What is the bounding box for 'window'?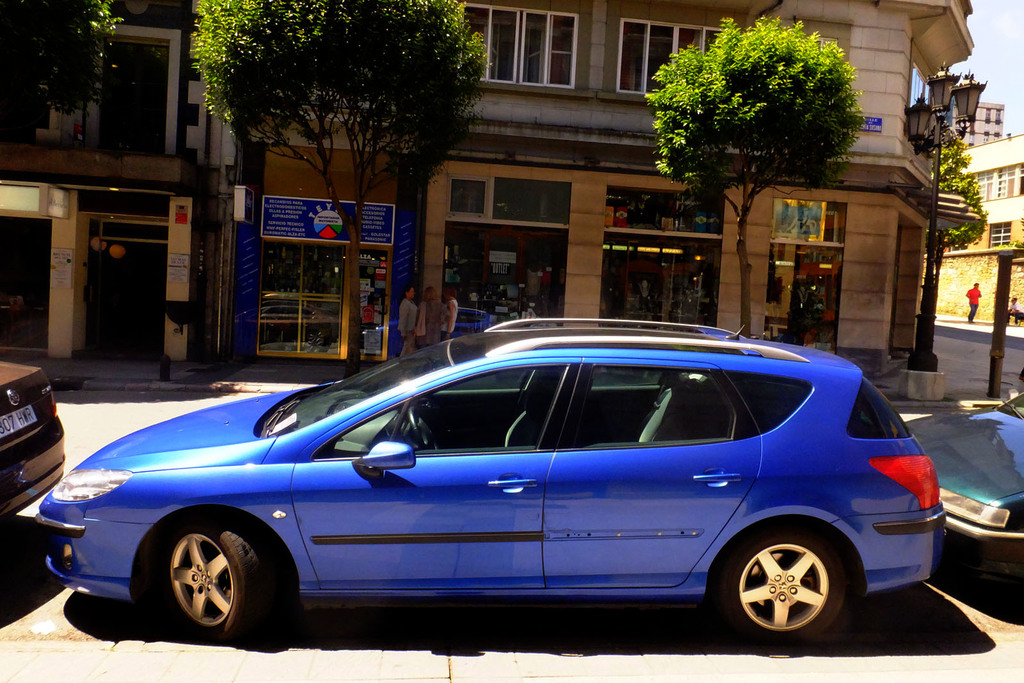
(left=607, top=8, right=741, bottom=106).
